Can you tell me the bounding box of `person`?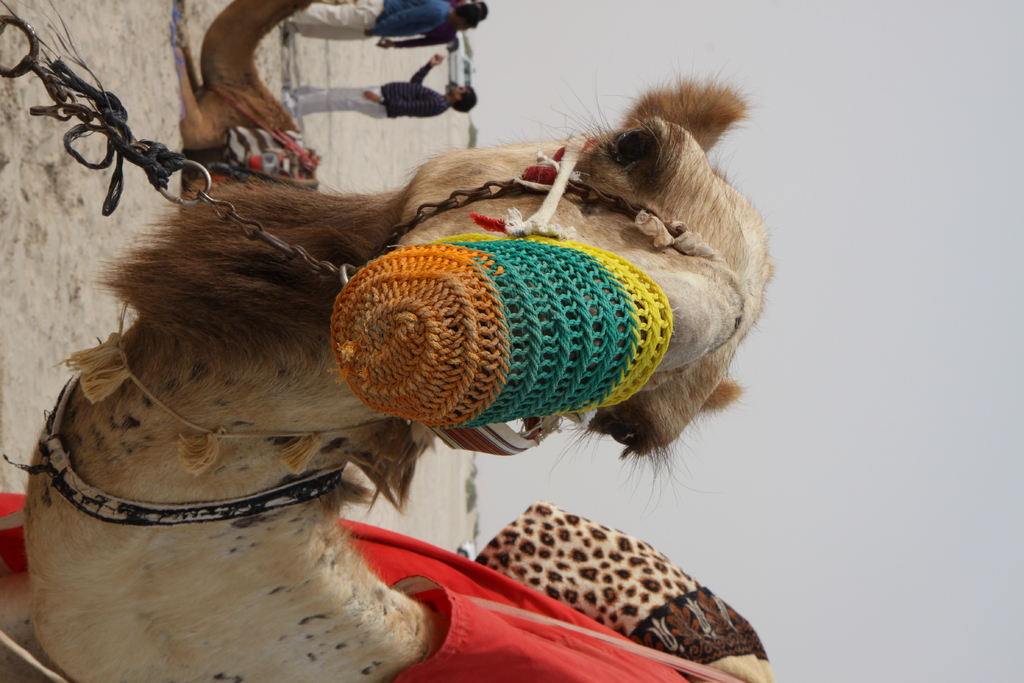
box(283, 53, 478, 117).
